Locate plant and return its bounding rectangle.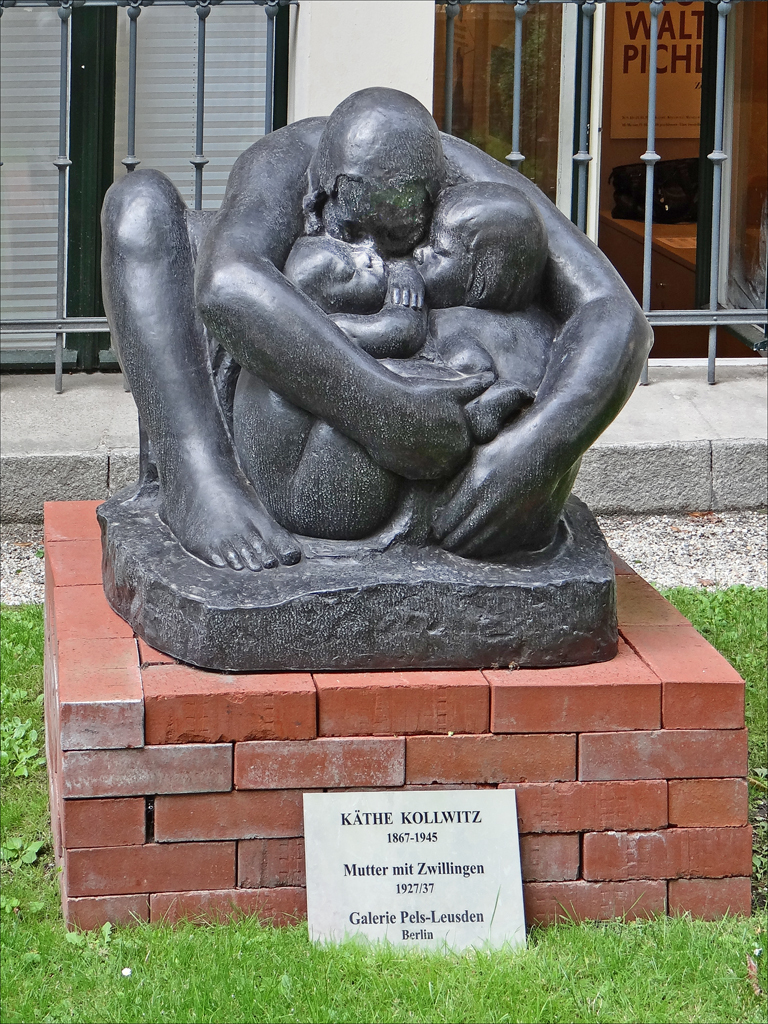
rect(61, 928, 85, 951).
